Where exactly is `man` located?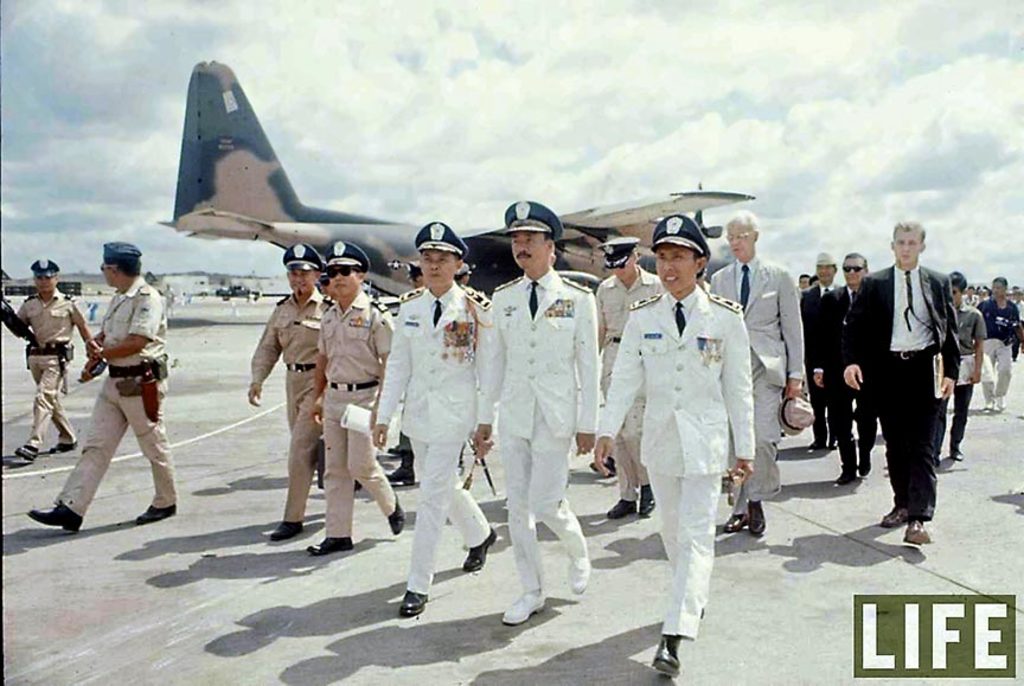
Its bounding box is bbox=(370, 219, 498, 621).
